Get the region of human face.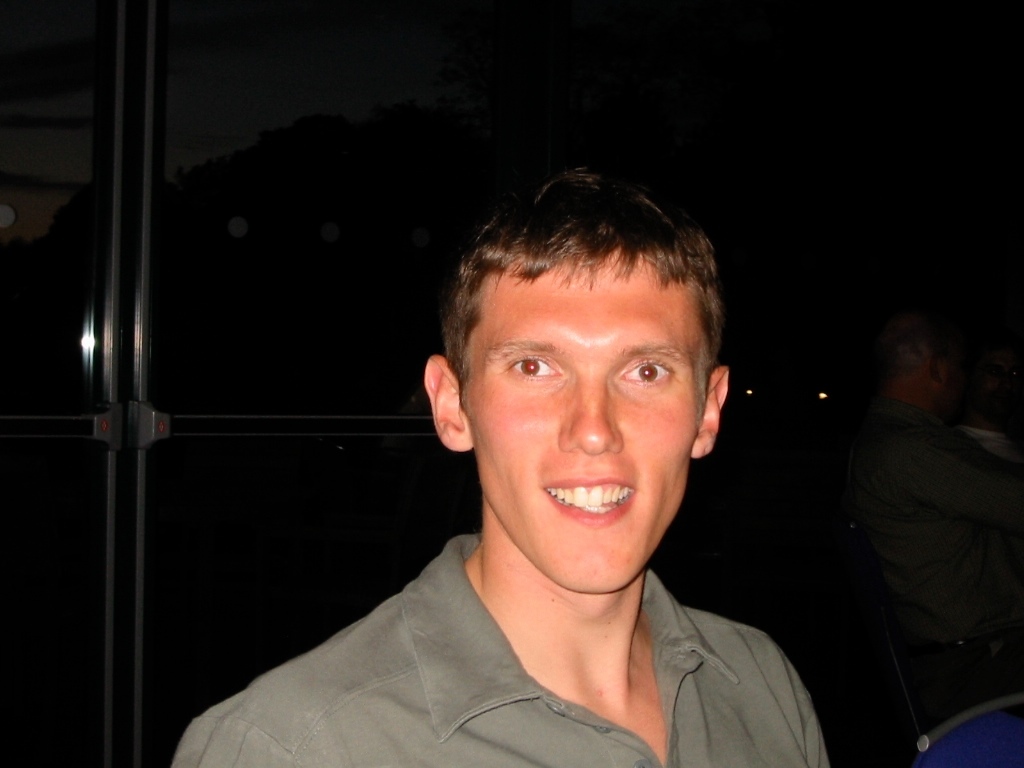
bbox=[478, 247, 700, 591].
